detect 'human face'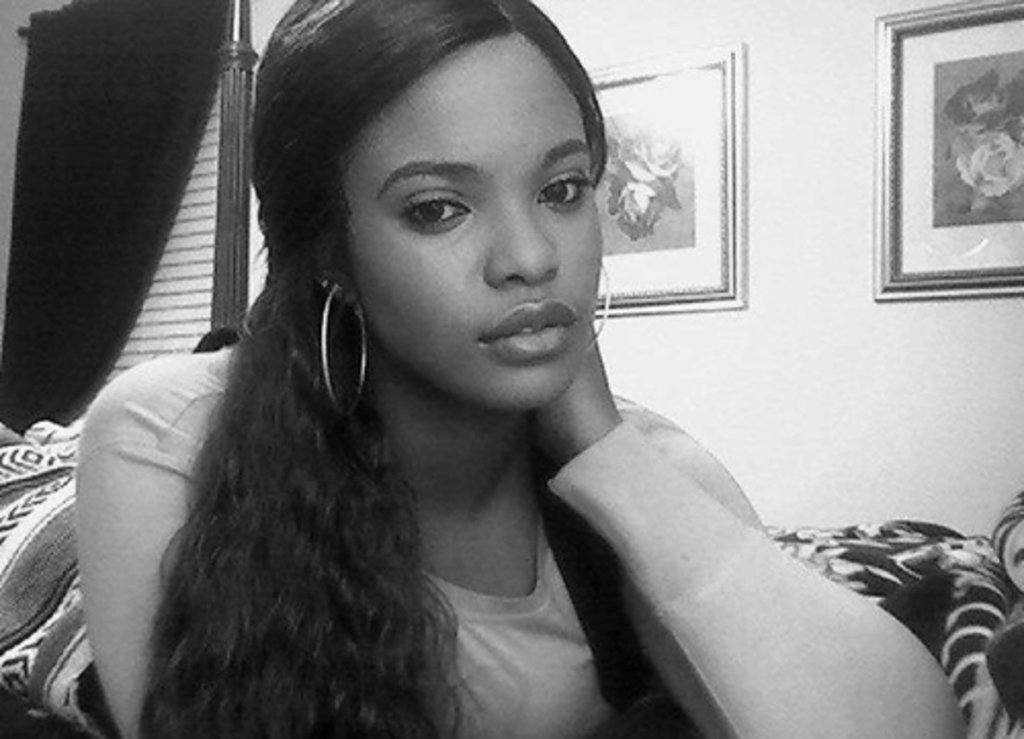
locate(344, 33, 600, 411)
